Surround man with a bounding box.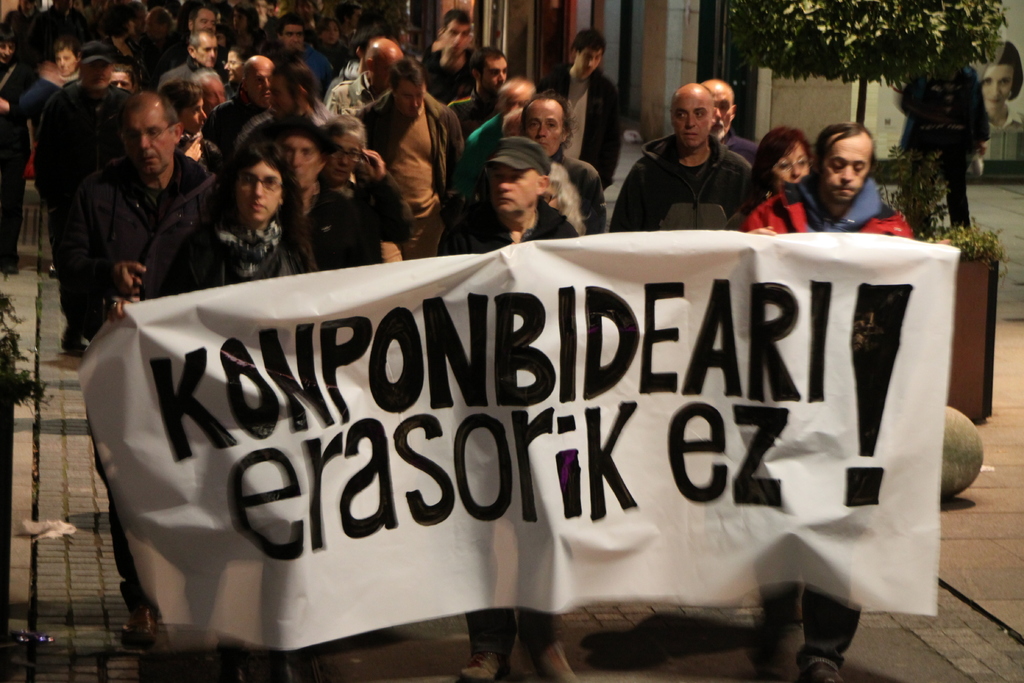
bbox(740, 121, 910, 677).
